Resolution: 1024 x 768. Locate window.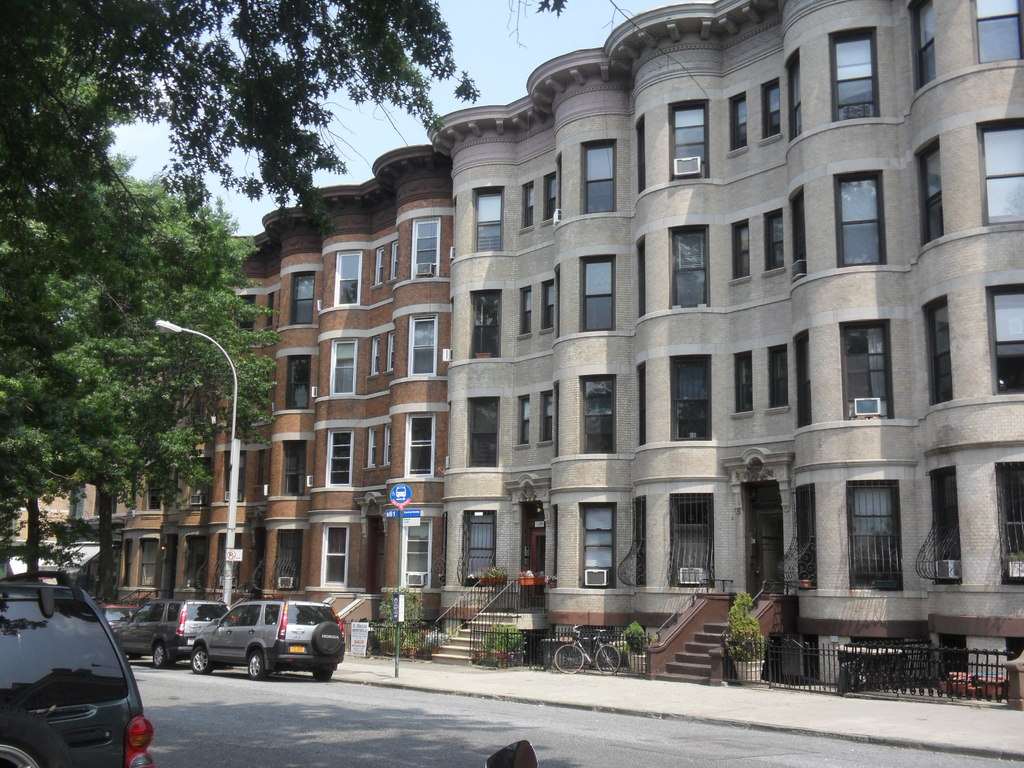
Rect(918, 138, 946, 243).
